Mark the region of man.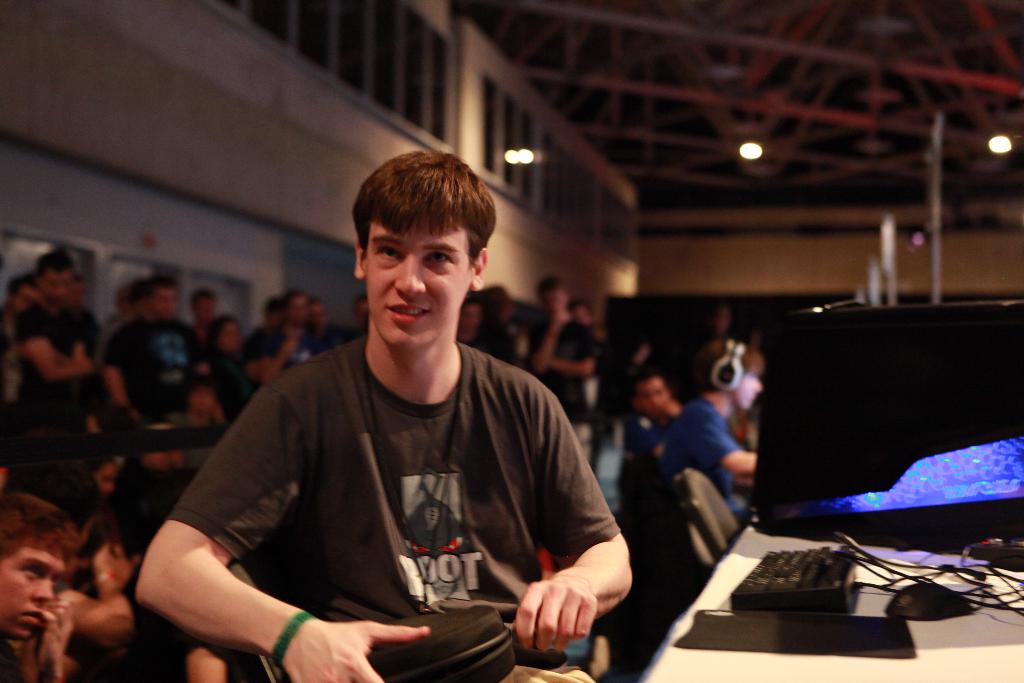
Region: 667,338,758,525.
